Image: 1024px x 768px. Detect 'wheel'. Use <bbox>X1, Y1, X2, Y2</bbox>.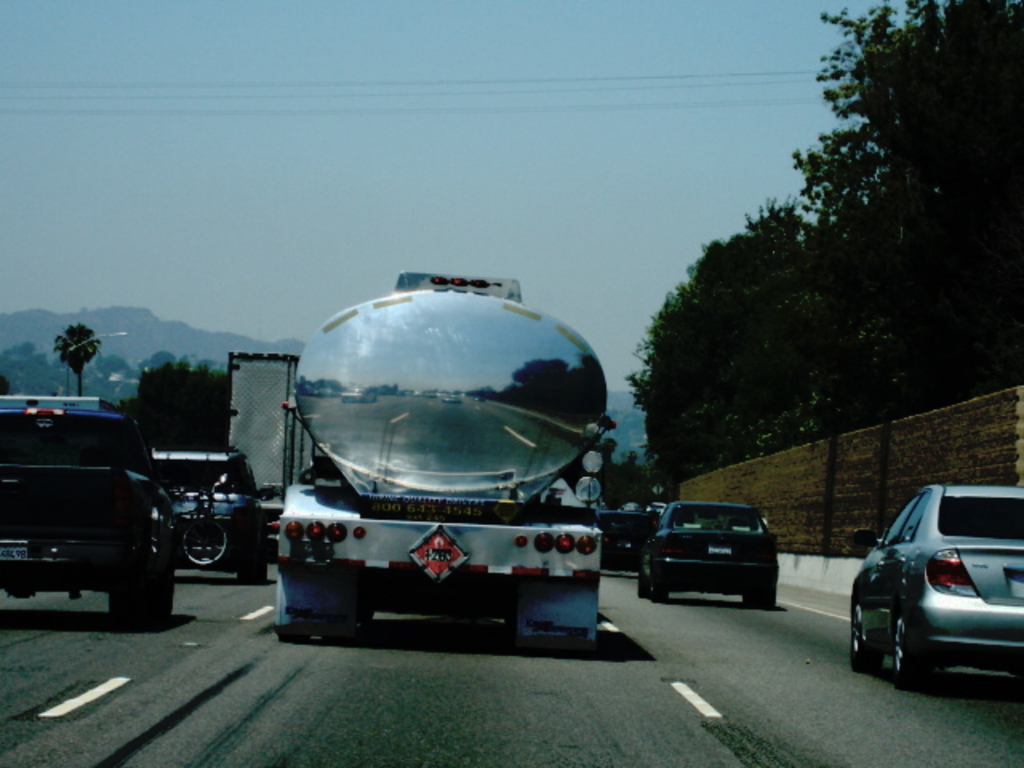
<bbox>754, 589, 782, 603</bbox>.
